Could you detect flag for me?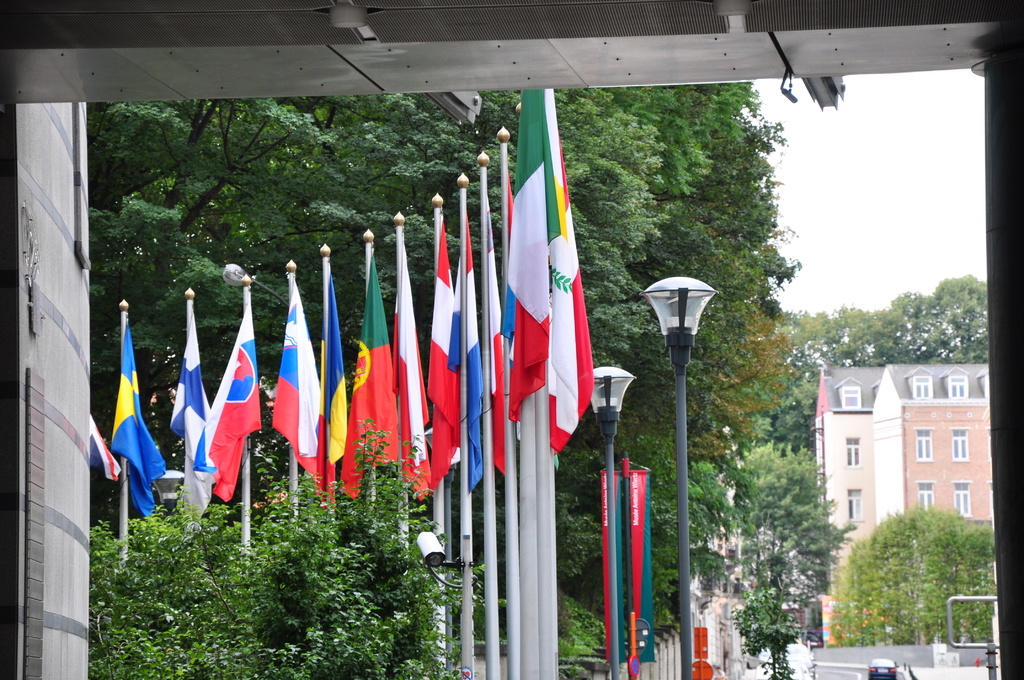
Detection result: bbox=(502, 168, 512, 393).
